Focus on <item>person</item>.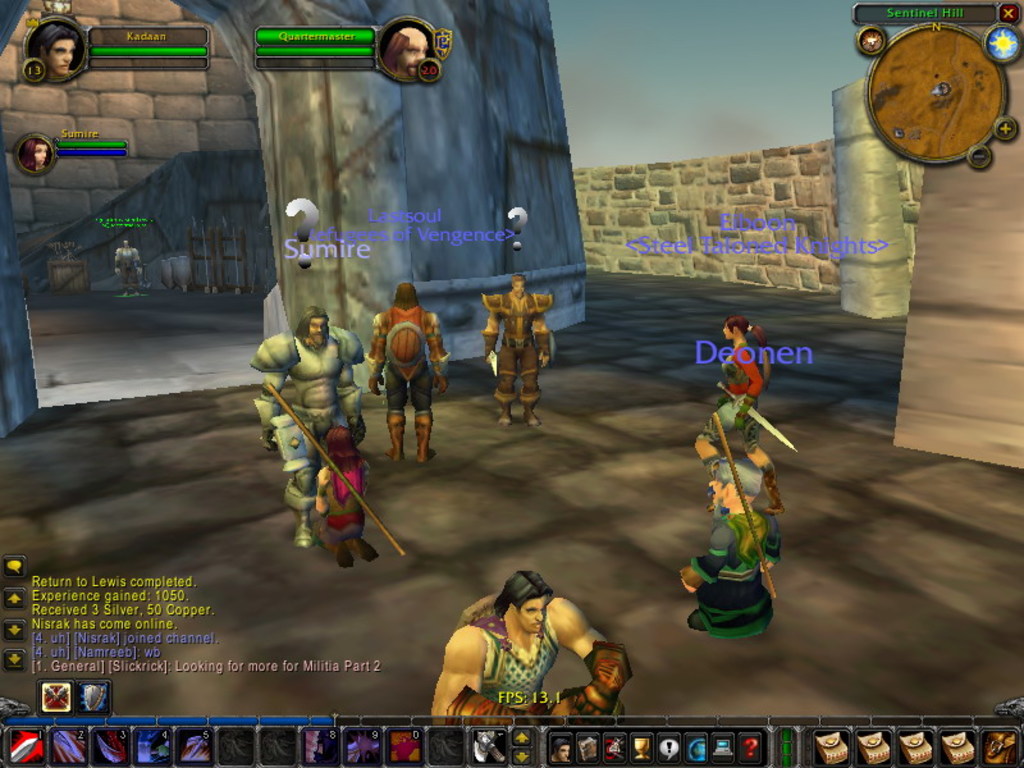
Focused at x1=314, y1=426, x2=381, y2=579.
